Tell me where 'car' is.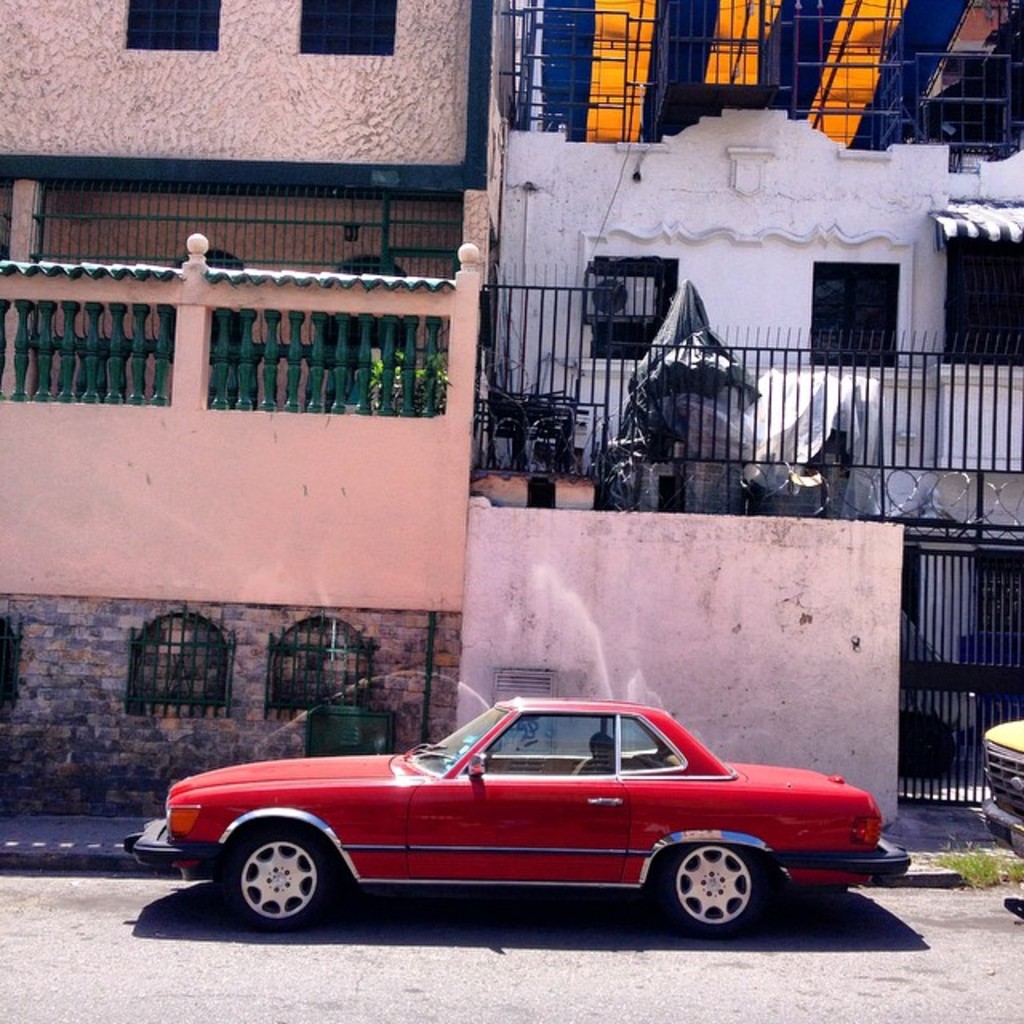
'car' is at <box>115,693,909,936</box>.
